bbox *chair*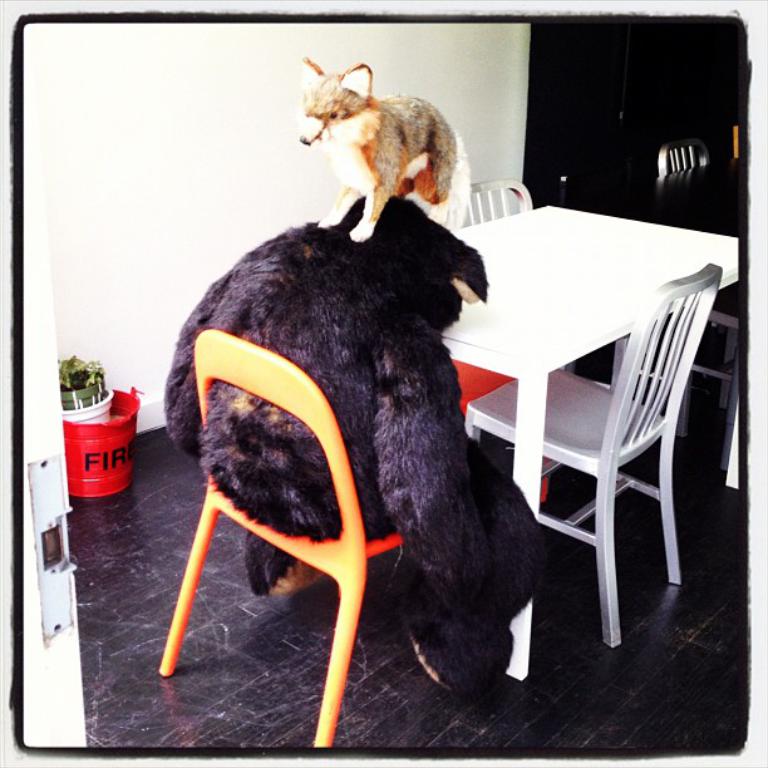
crop(654, 141, 749, 392)
